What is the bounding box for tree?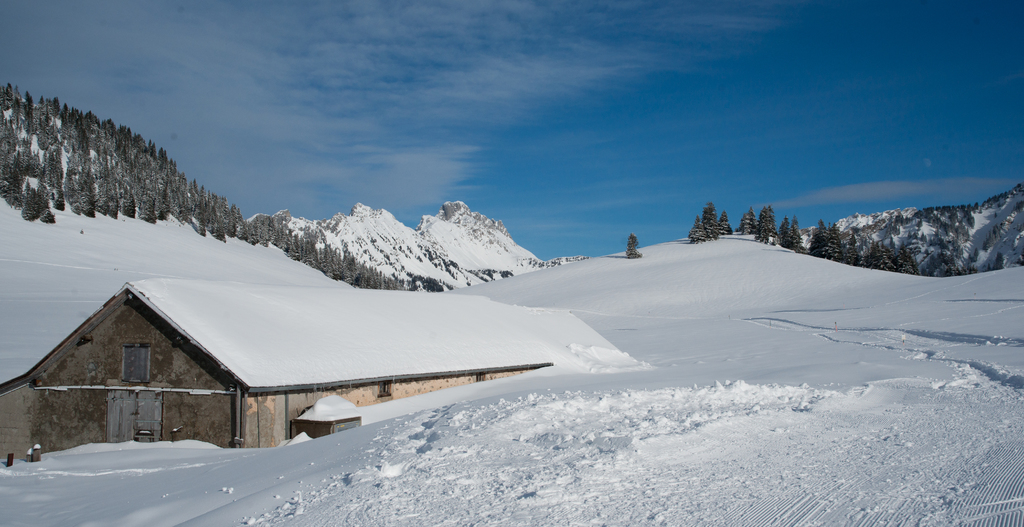
(x1=626, y1=231, x2=642, y2=260).
